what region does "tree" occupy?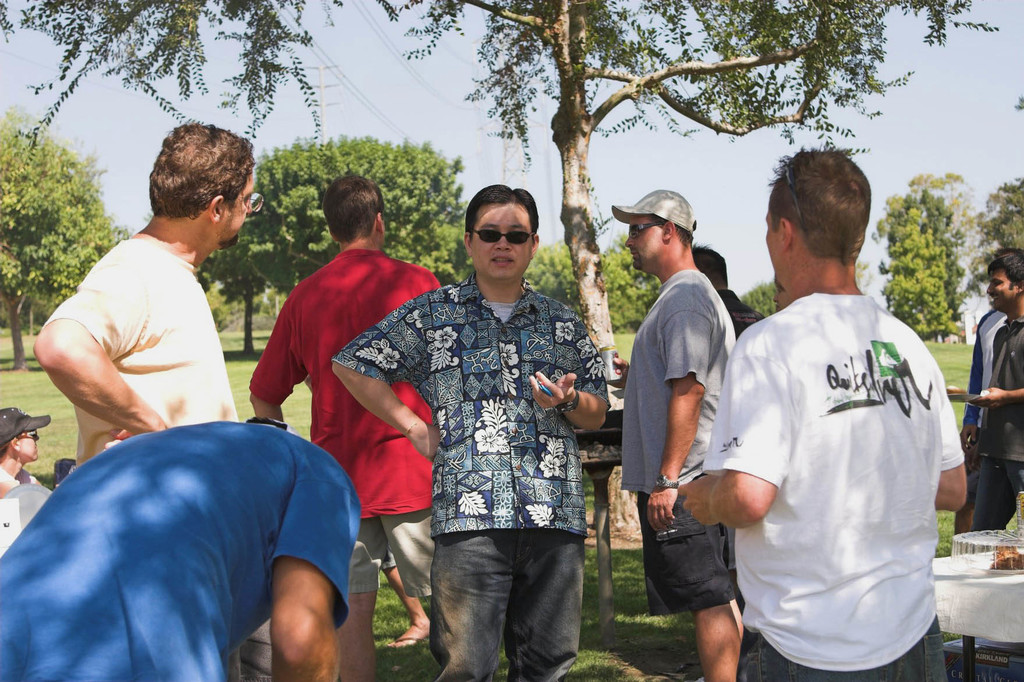
[left=237, top=134, right=468, bottom=296].
